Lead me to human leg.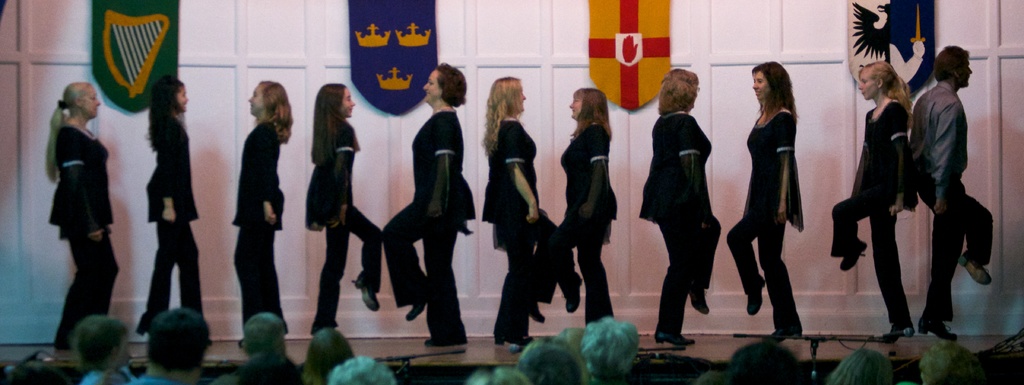
Lead to 349:203:380:305.
